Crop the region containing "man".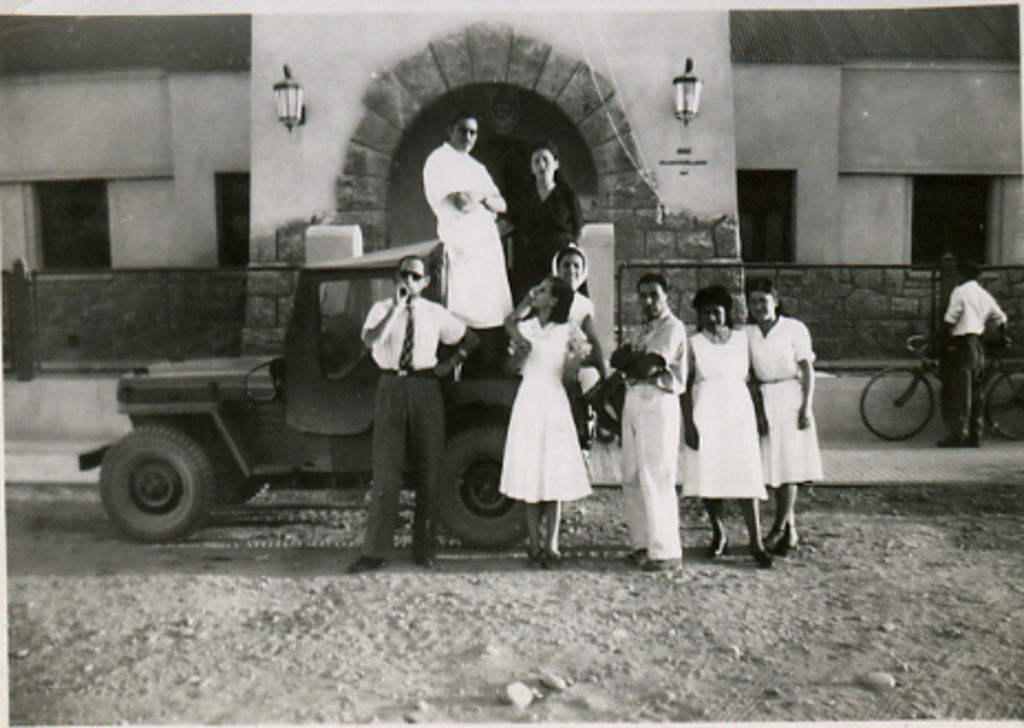
Crop region: l=605, t=263, r=693, b=549.
